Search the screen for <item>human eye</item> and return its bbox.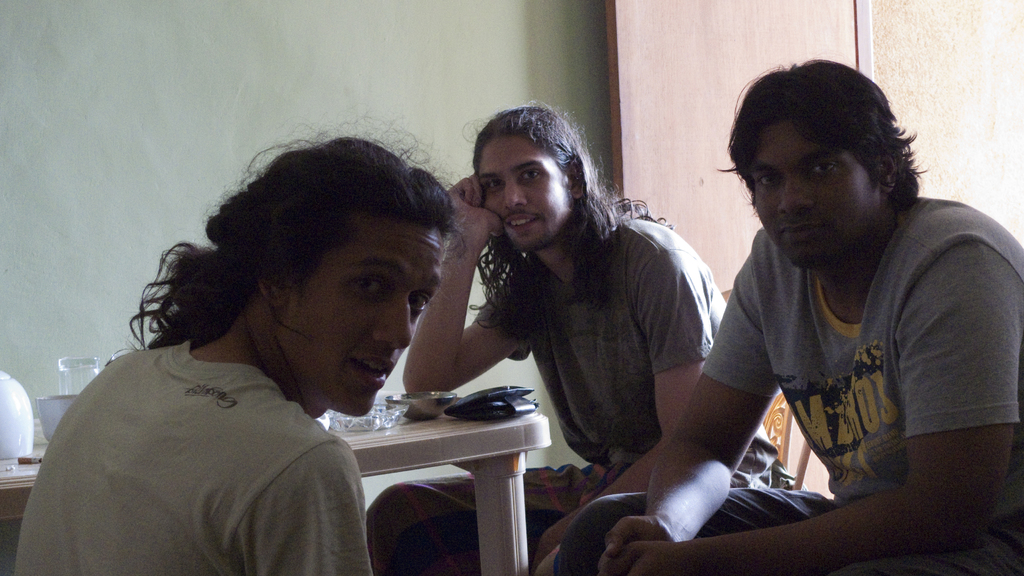
Found: box(413, 291, 431, 317).
